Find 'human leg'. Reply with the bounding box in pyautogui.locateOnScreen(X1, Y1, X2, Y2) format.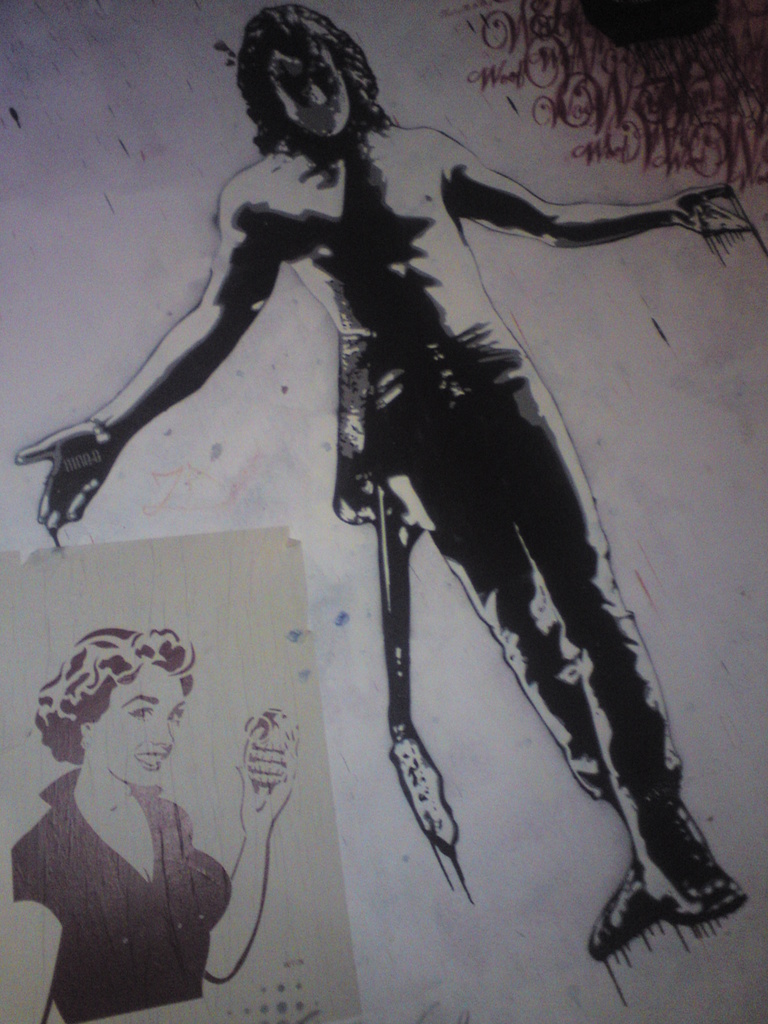
pyautogui.locateOnScreen(374, 326, 741, 951).
